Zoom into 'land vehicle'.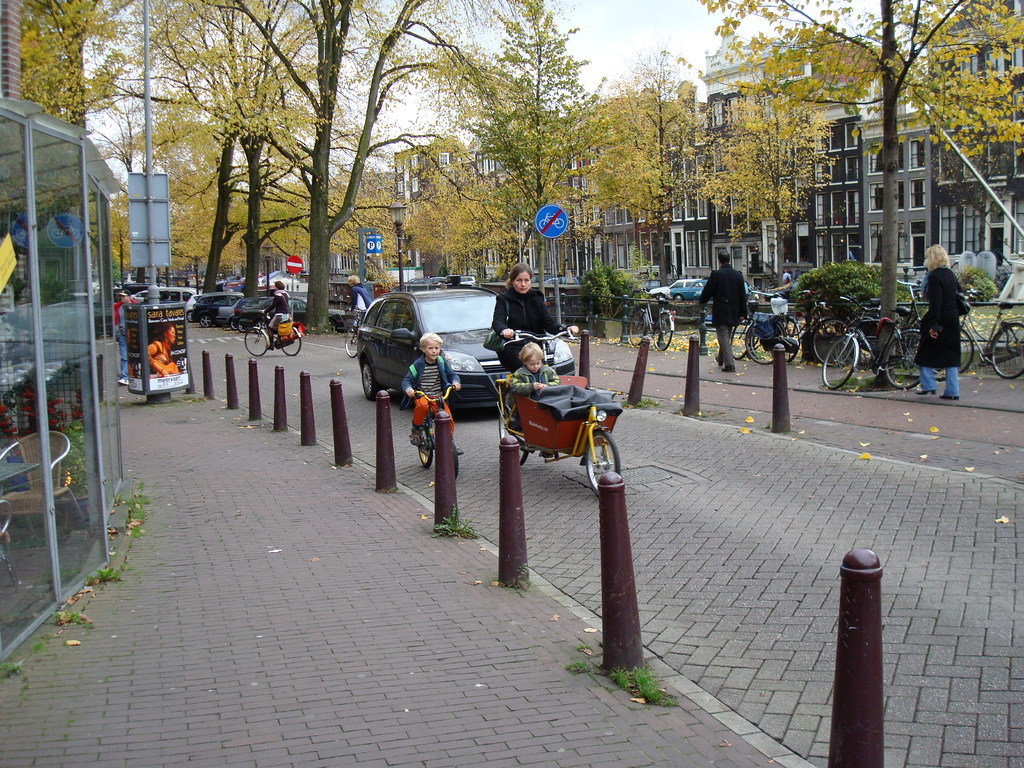
Zoom target: <region>414, 385, 459, 474</region>.
